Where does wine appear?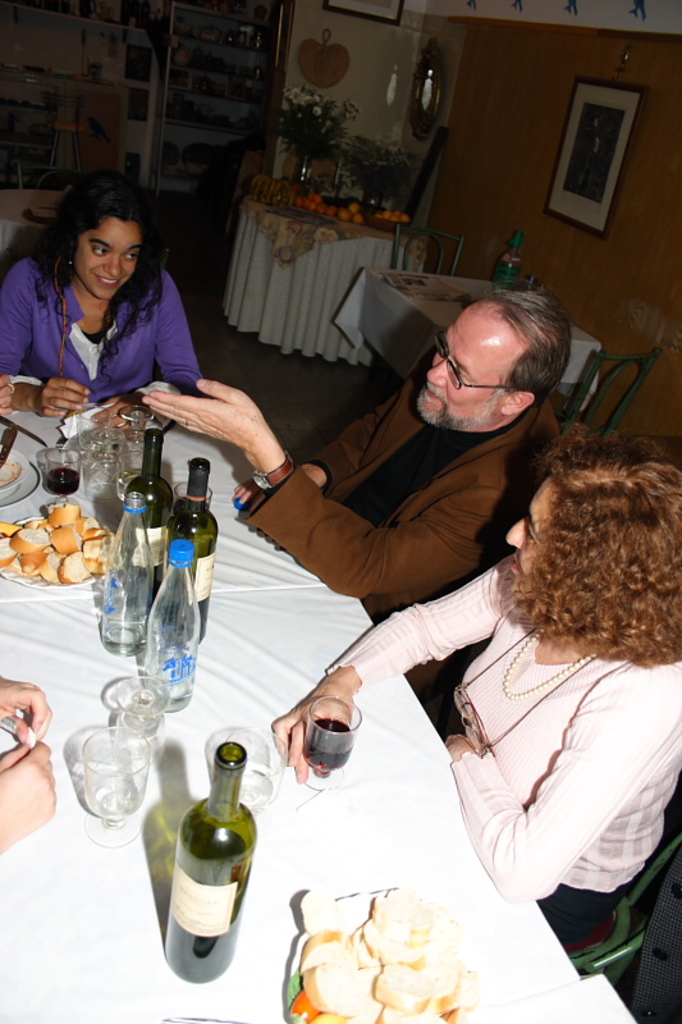
Appears at (left=159, top=458, right=219, bottom=641).
